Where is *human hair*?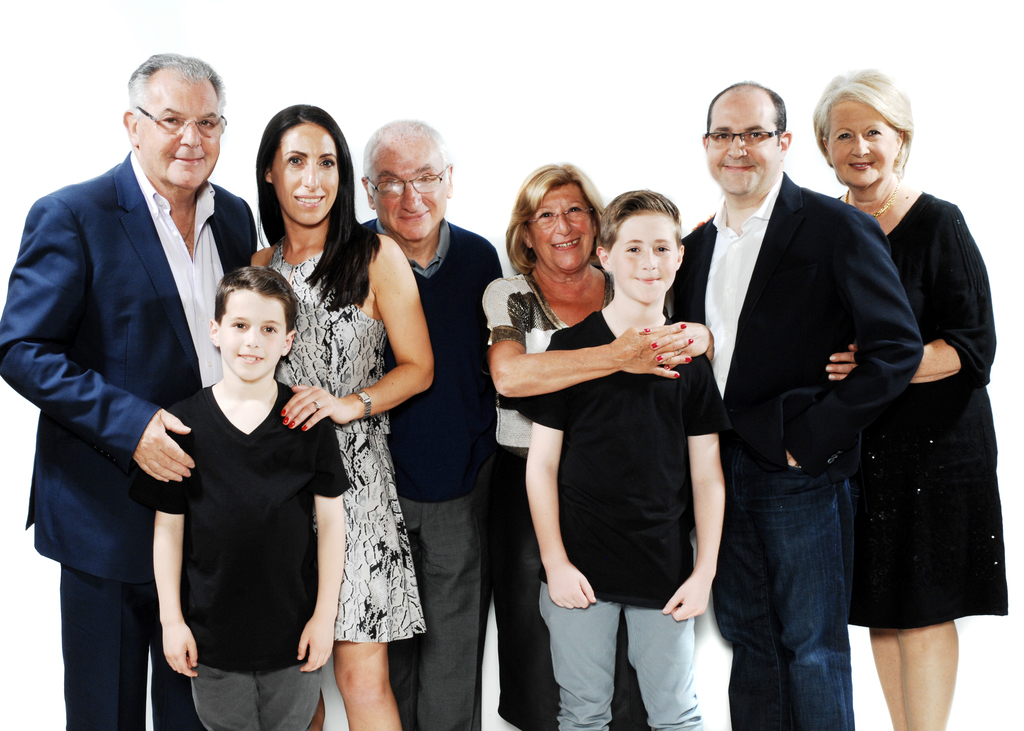
locate(360, 118, 450, 179).
